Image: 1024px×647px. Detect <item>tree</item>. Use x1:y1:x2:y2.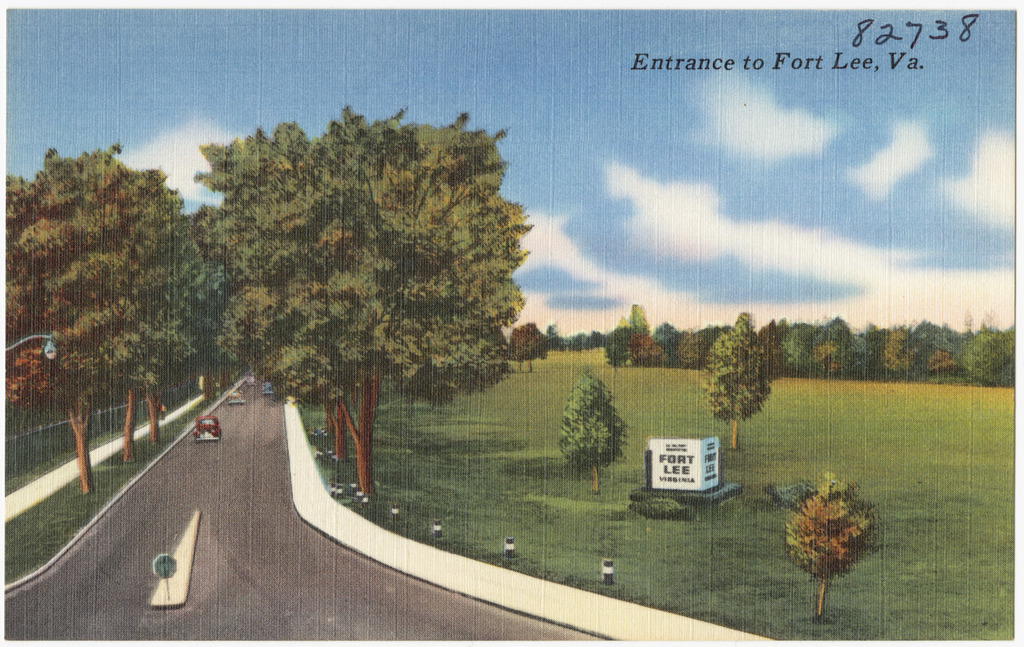
551:371:625:493.
